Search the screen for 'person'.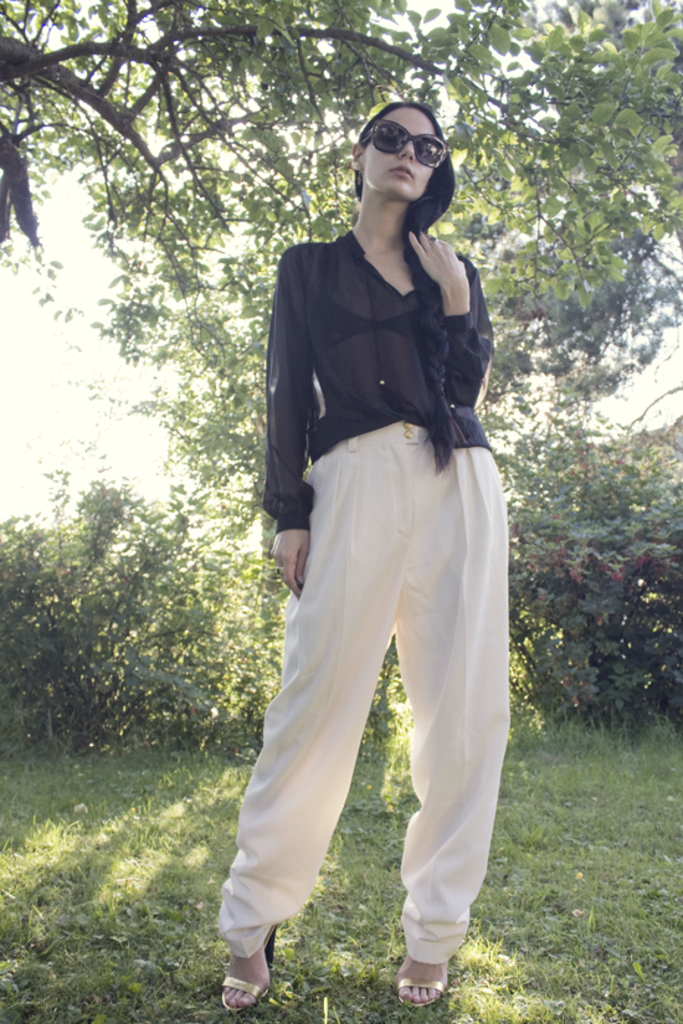
Found at bbox=(204, 96, 512, 1013).
